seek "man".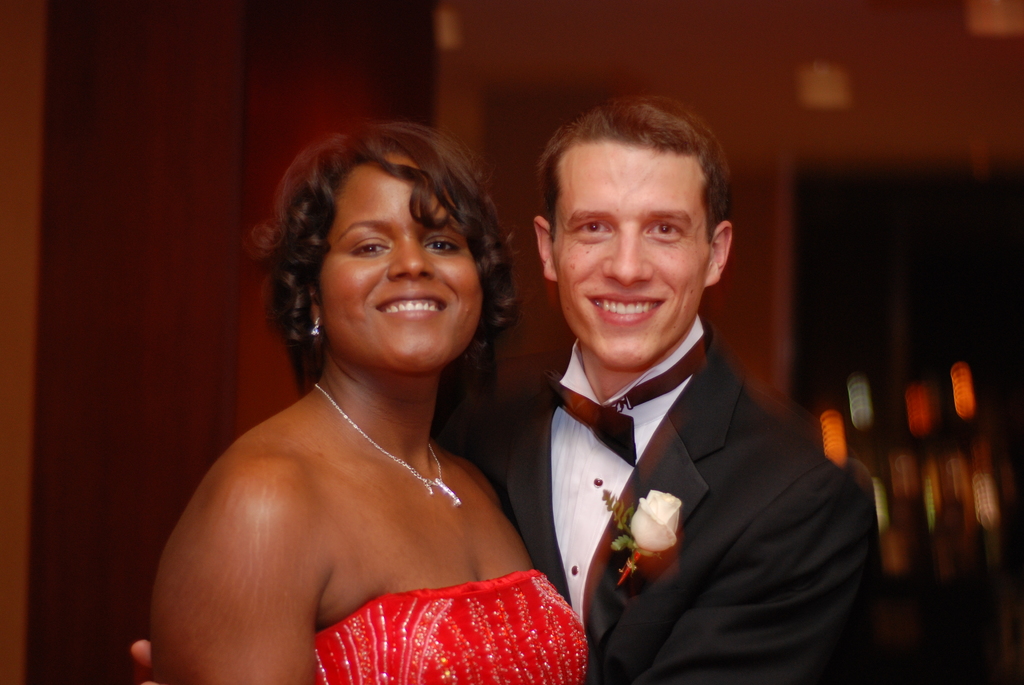
(left=484, top=114, right=861, bottom=677).
